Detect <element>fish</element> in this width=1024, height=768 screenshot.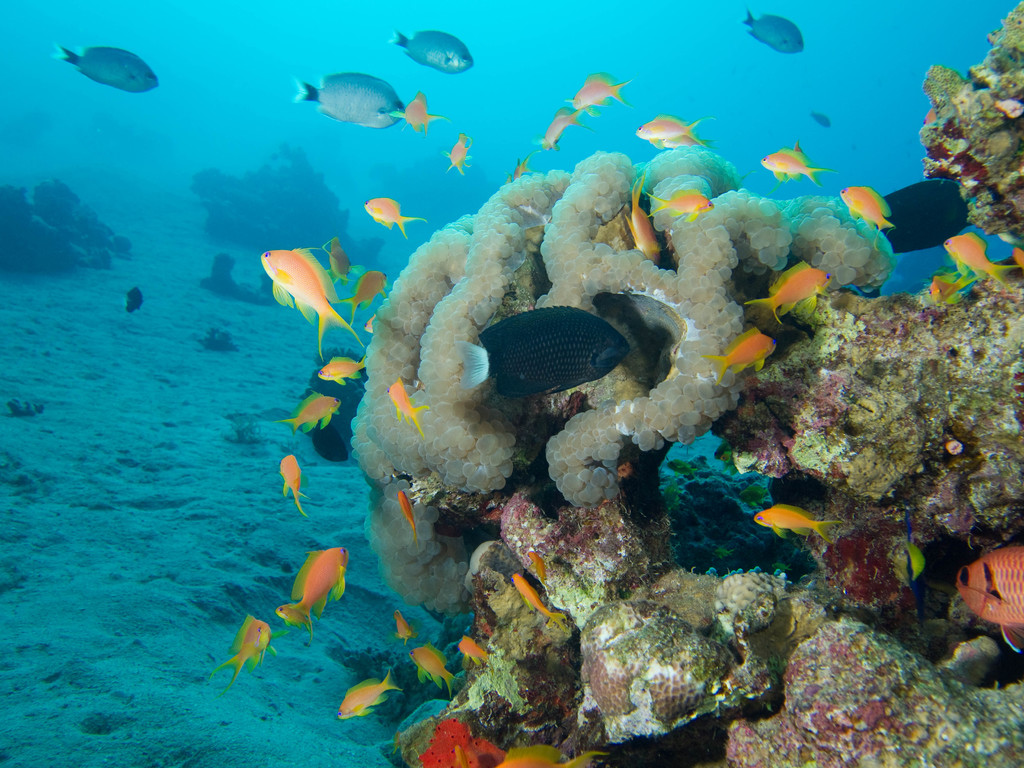
Detection: l=954, t=545, r=1023, b=655.
